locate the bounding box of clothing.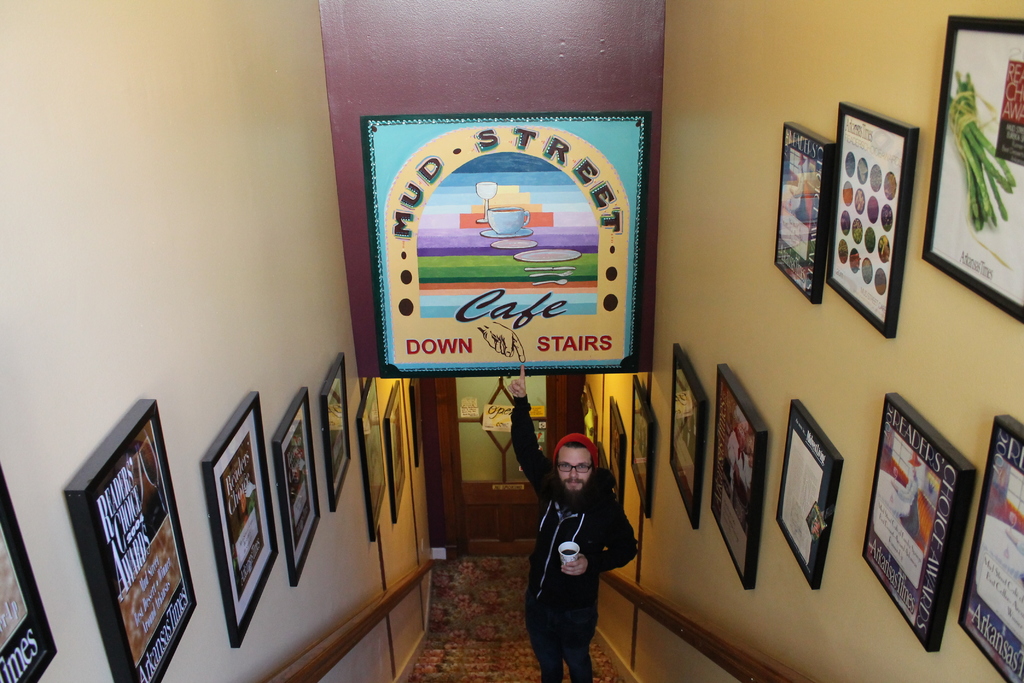
Bounding box: {"x1": 509, "y1": 397, "x2": 642, "y2": 680}.
